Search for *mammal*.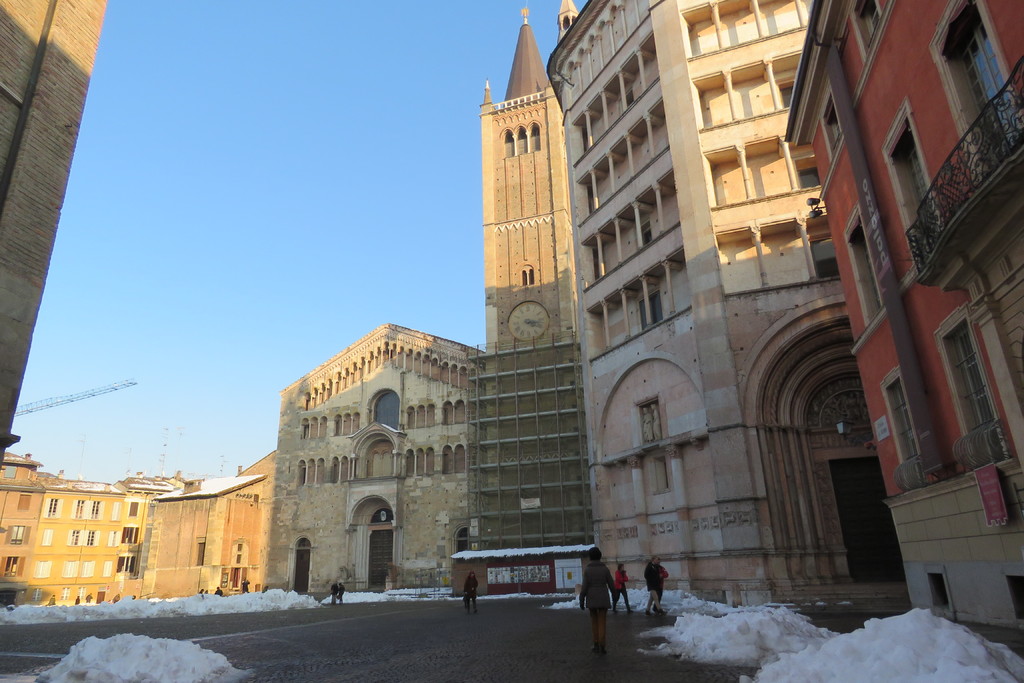
Found at box=[579, 548, 614, 652].
